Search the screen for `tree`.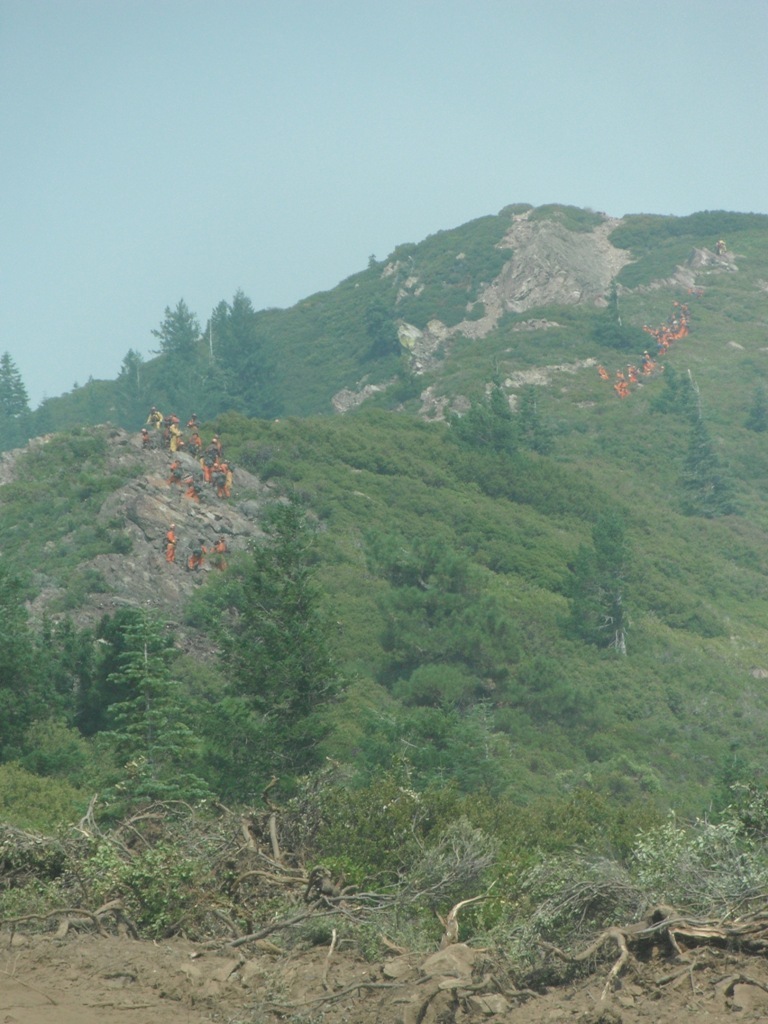
Found at [left=175, top=485, right=356, bottom=814].
